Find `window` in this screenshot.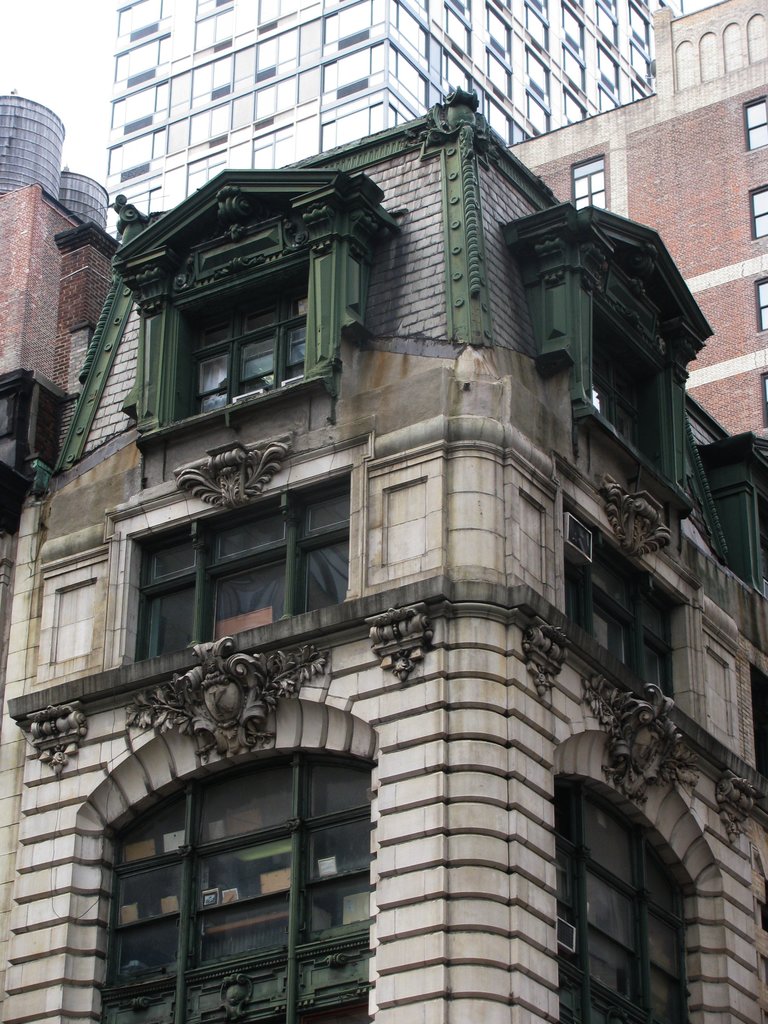
The bounding box for `window` is [99,413,403,665].
